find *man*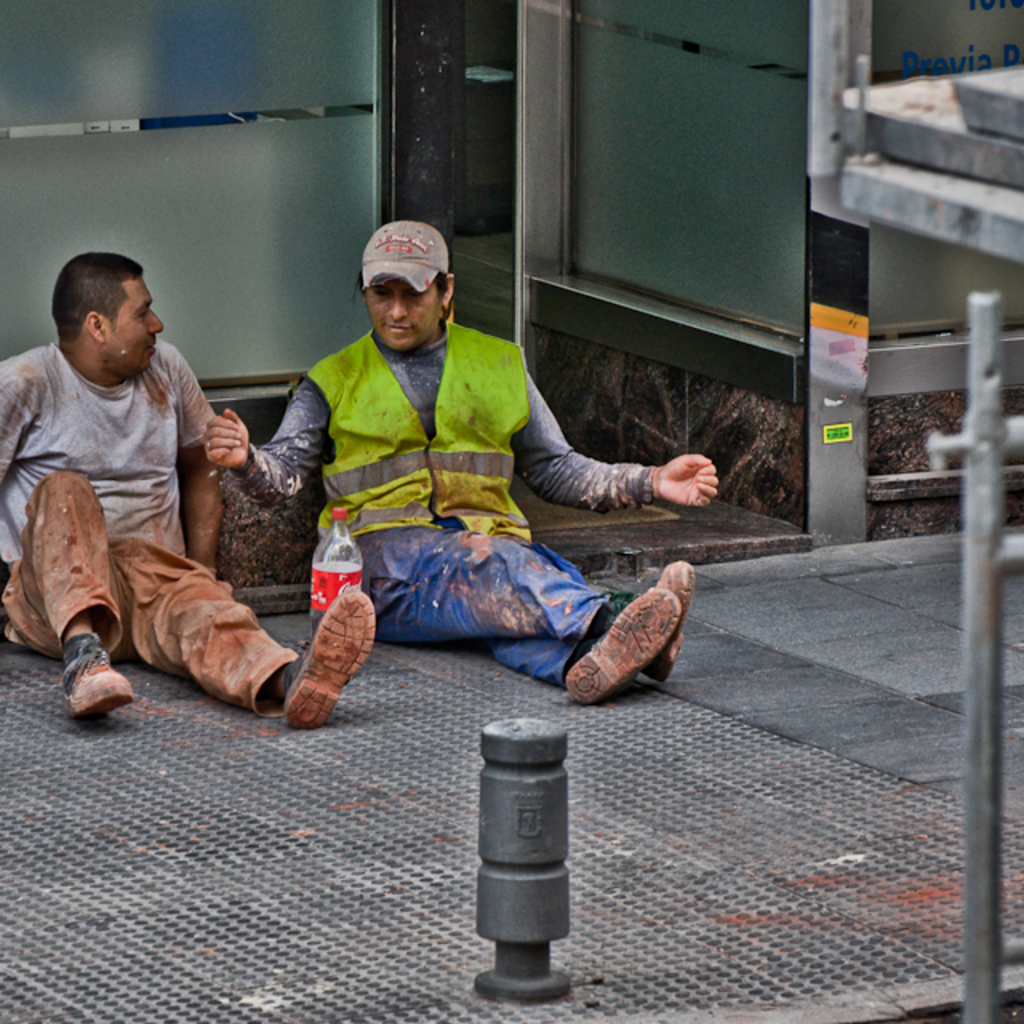
box(206, 218, 714, 707)
